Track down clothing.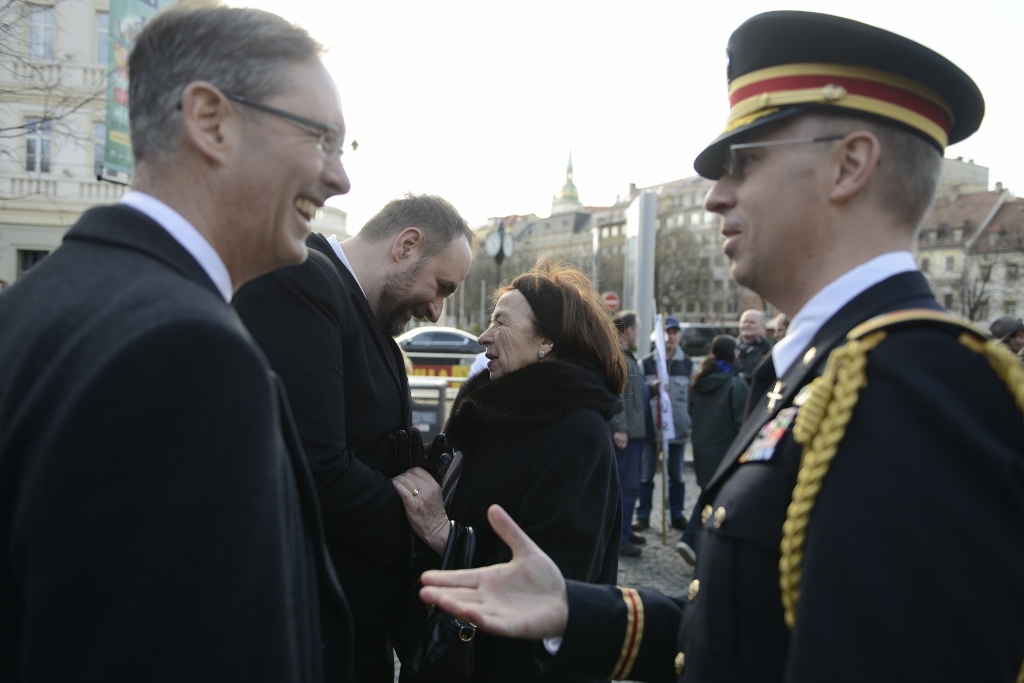
Tracked to 398 357 629 682.
